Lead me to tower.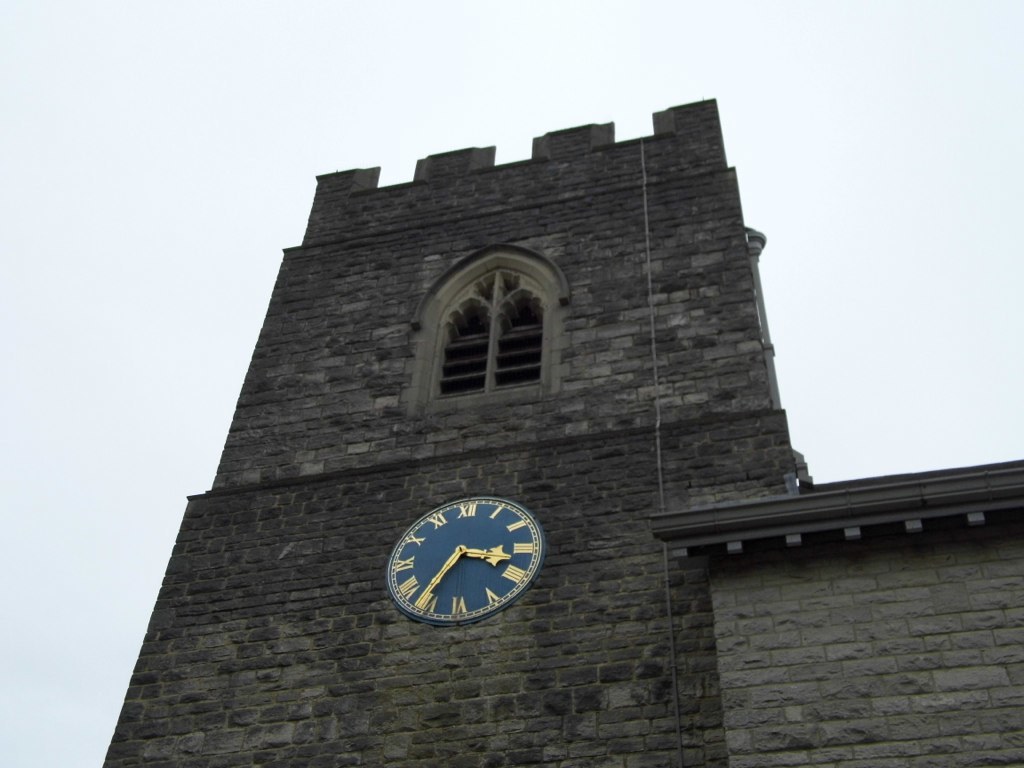
Lead to x1=101 y1=102 x2=1023 y2=767.
